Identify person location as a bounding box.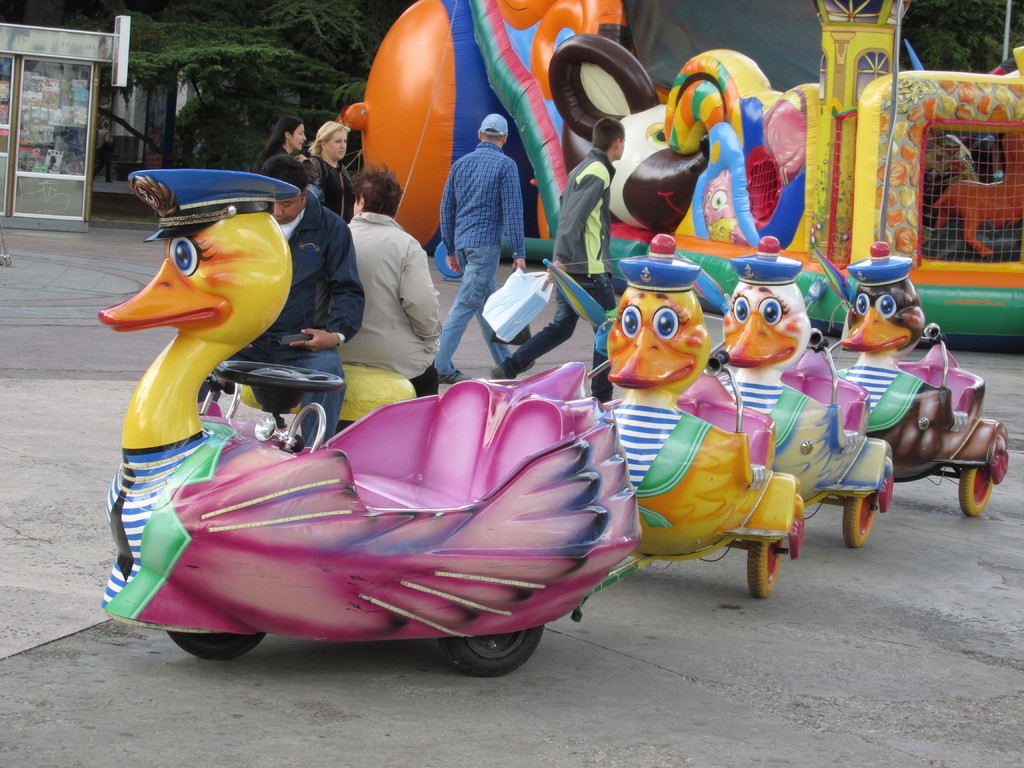
box=[220, 156, 368, 445].
